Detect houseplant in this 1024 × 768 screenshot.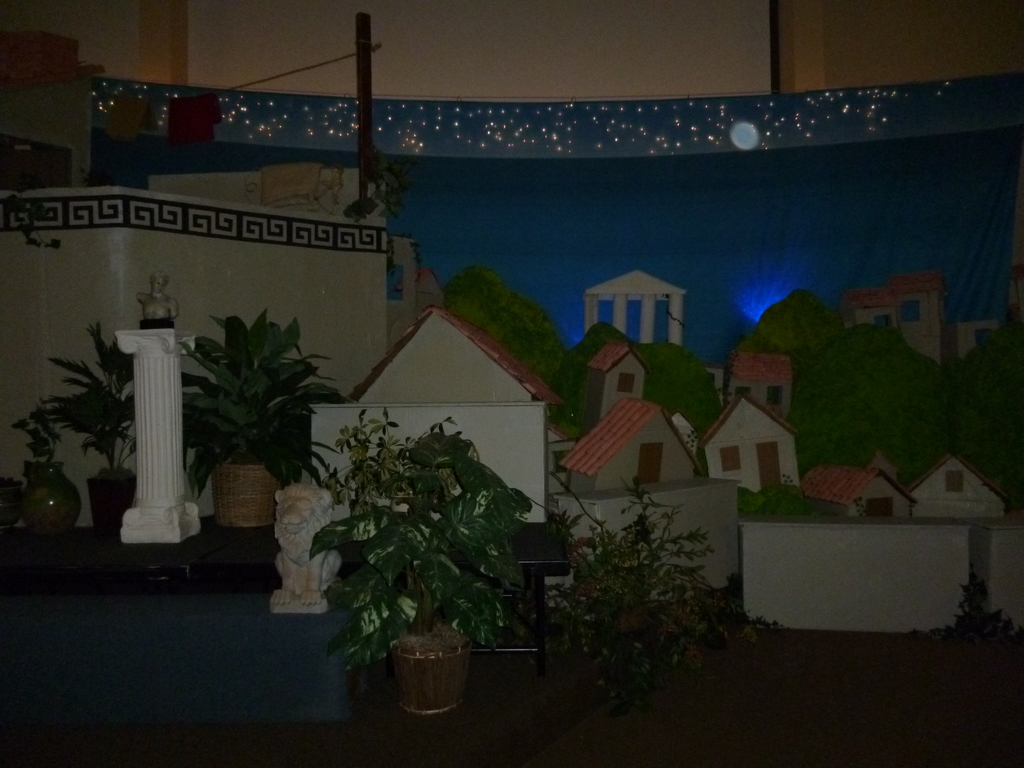
Detection: x1=179, y1=307, x2=349, y2=529.
